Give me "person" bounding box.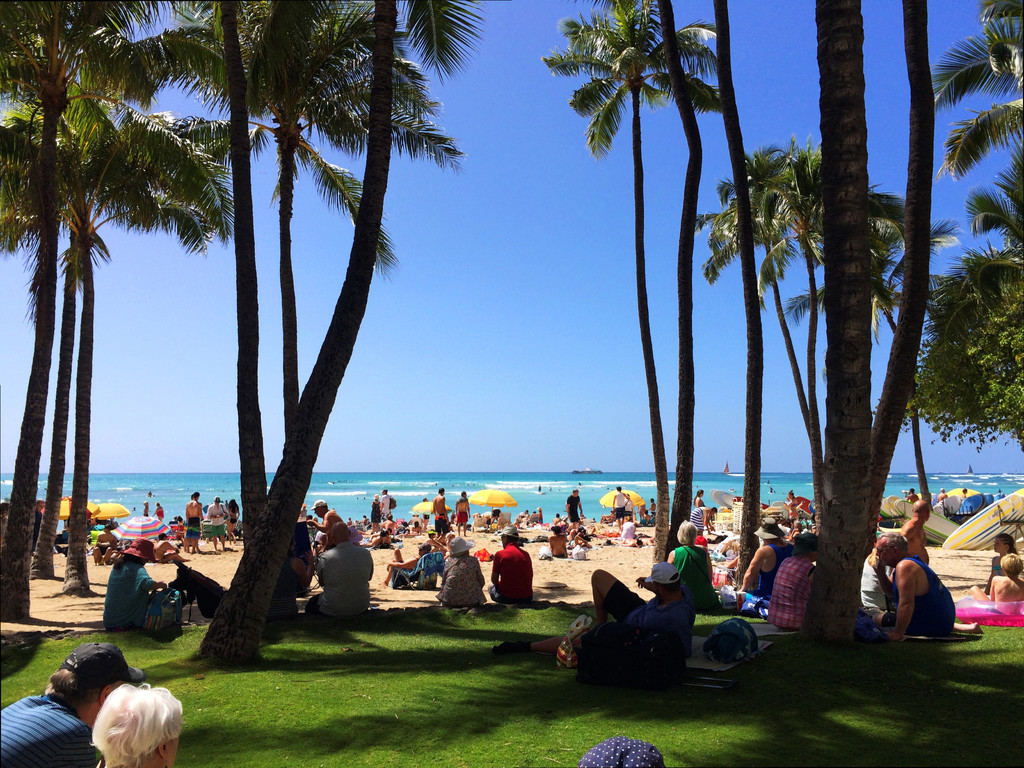
99,687,185,767.
